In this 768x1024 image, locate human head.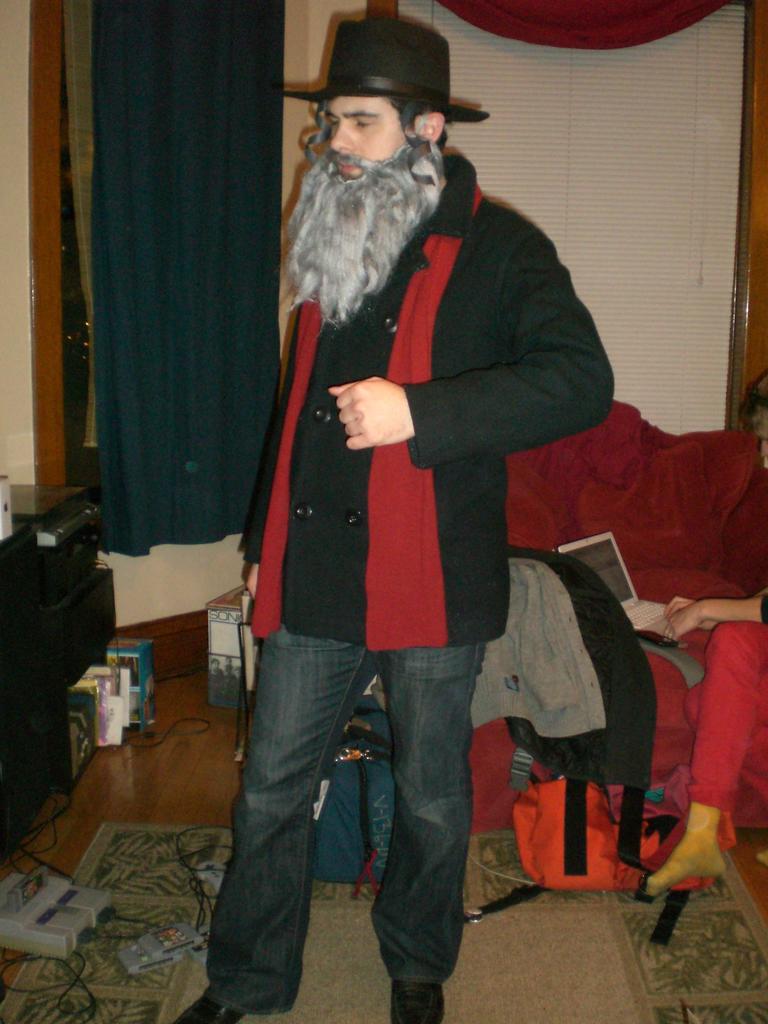
Bounding box: 283,20,492,321.
